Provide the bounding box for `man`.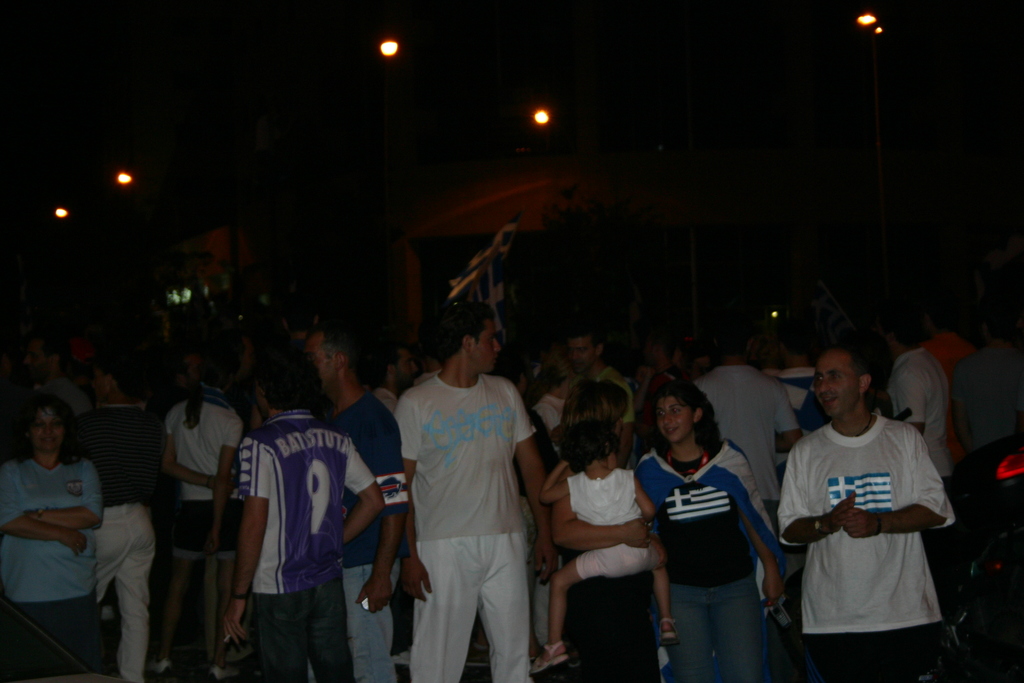
BBox(394, 297, 557, 682).
